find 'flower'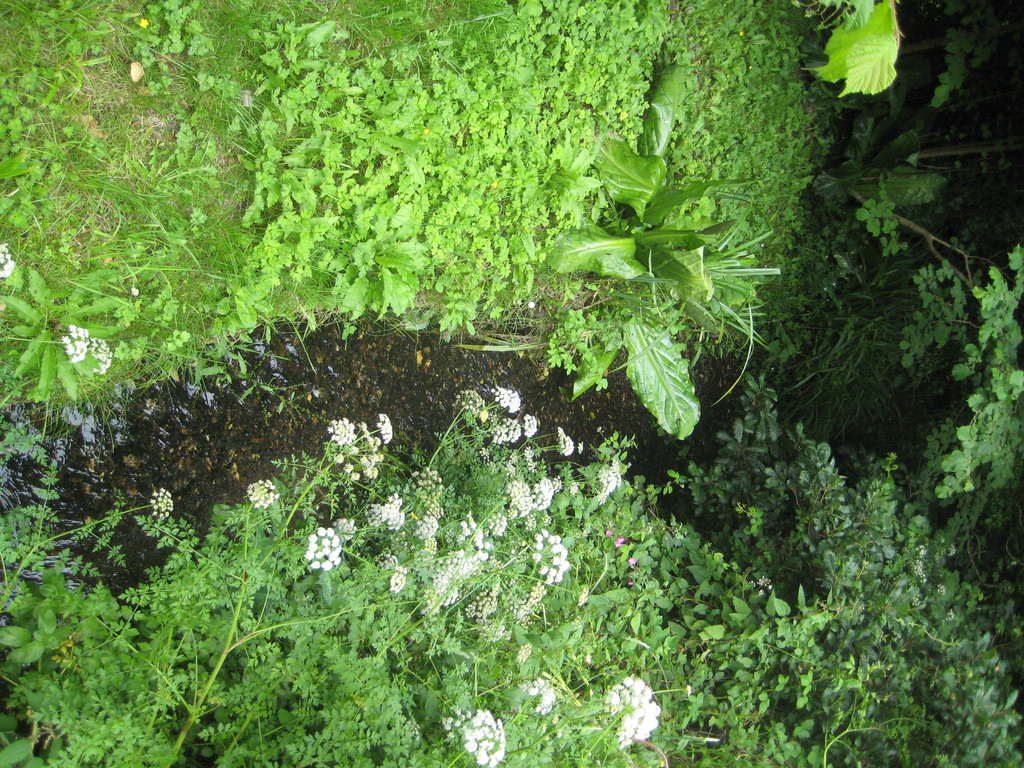
detection(242, 474, 277, 506)
